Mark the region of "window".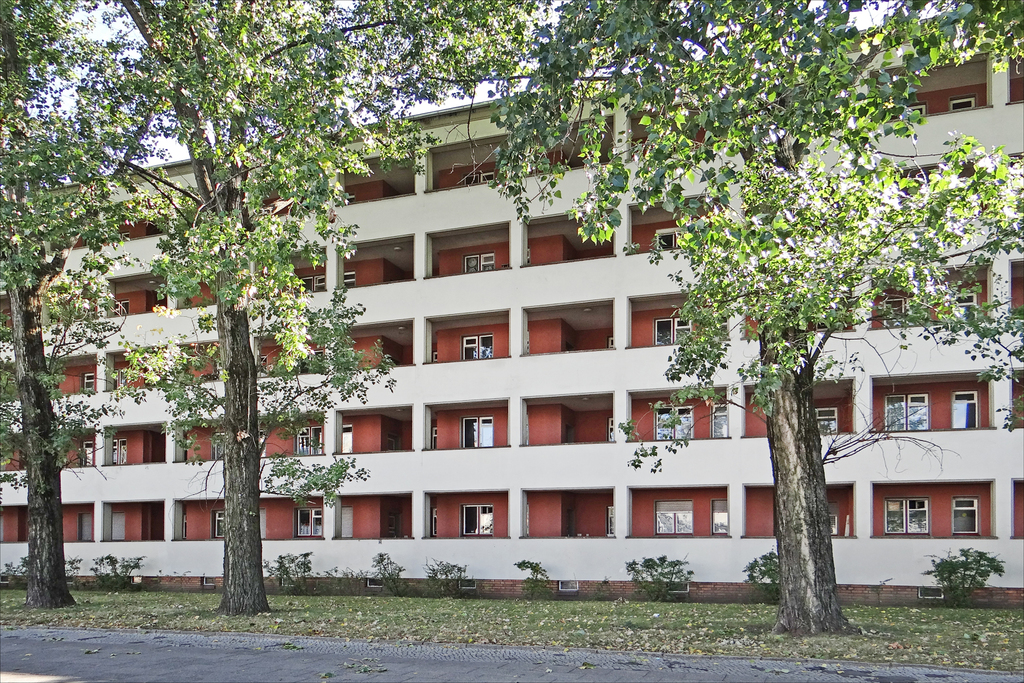
Region: bbox=(484, 176, 493, 179).
